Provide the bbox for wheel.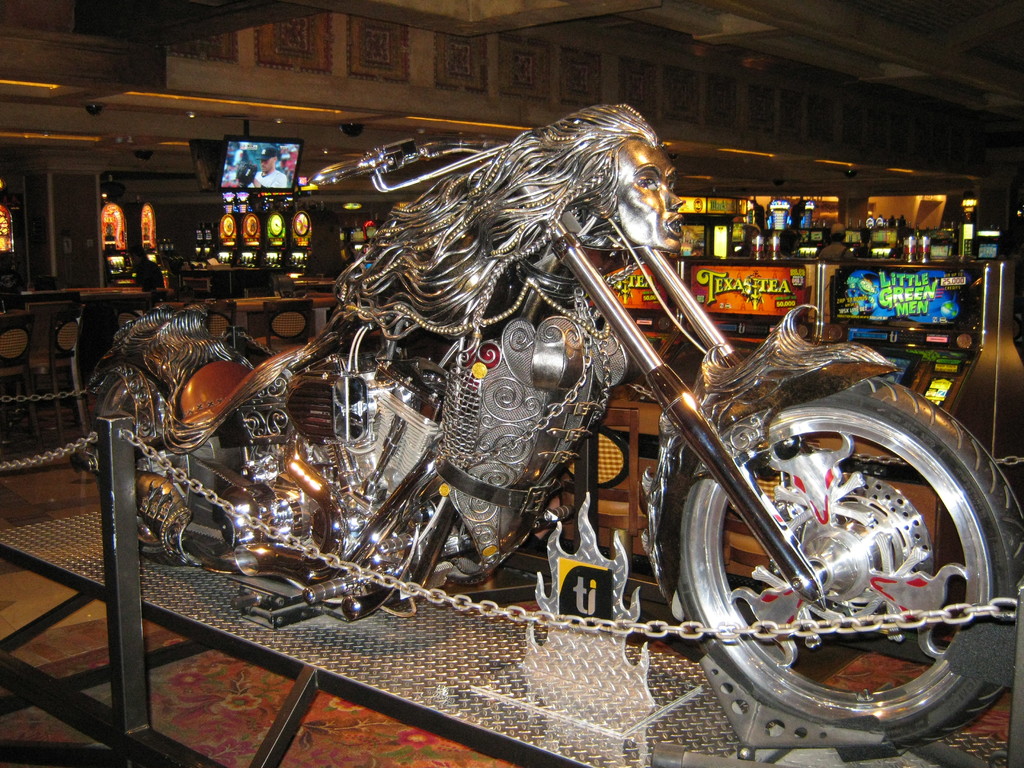
<region>668, 381, 992, 733</region>.
